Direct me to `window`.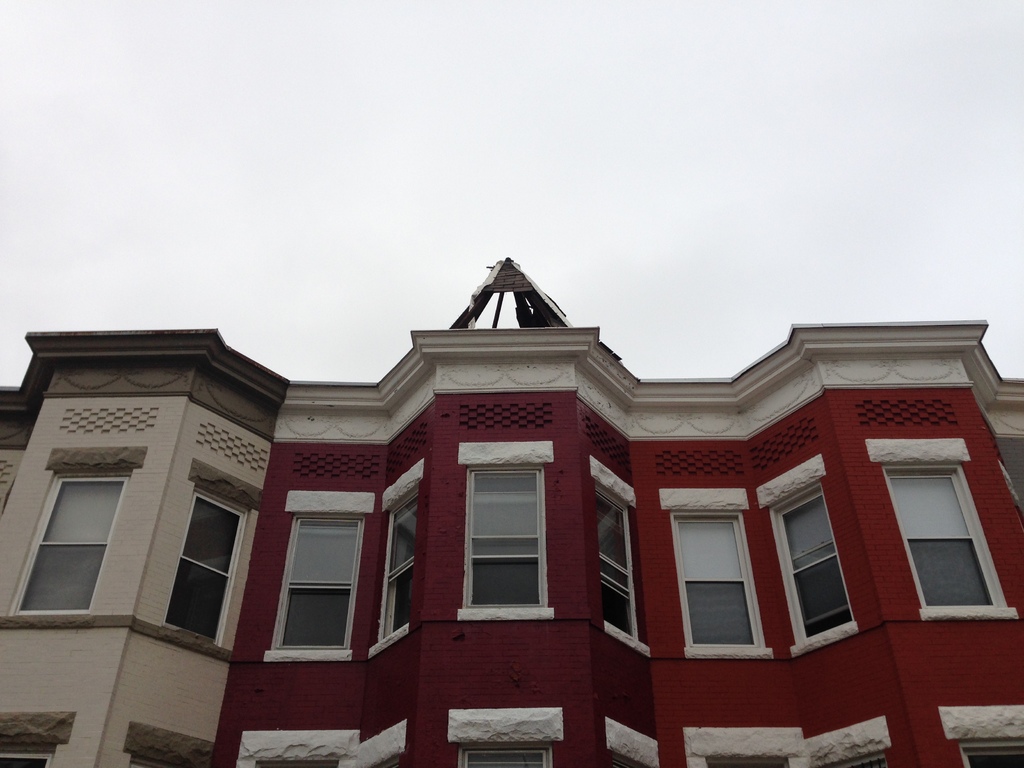
Direction: [596, 487, 637, 643].
